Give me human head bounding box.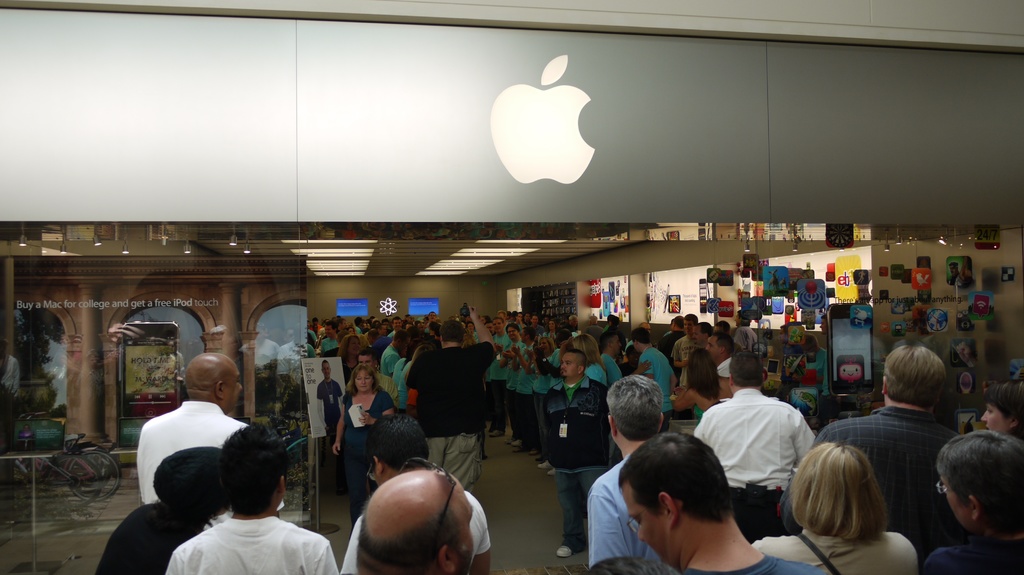
[x1=372, y1=317, x2=377, y2=320].
